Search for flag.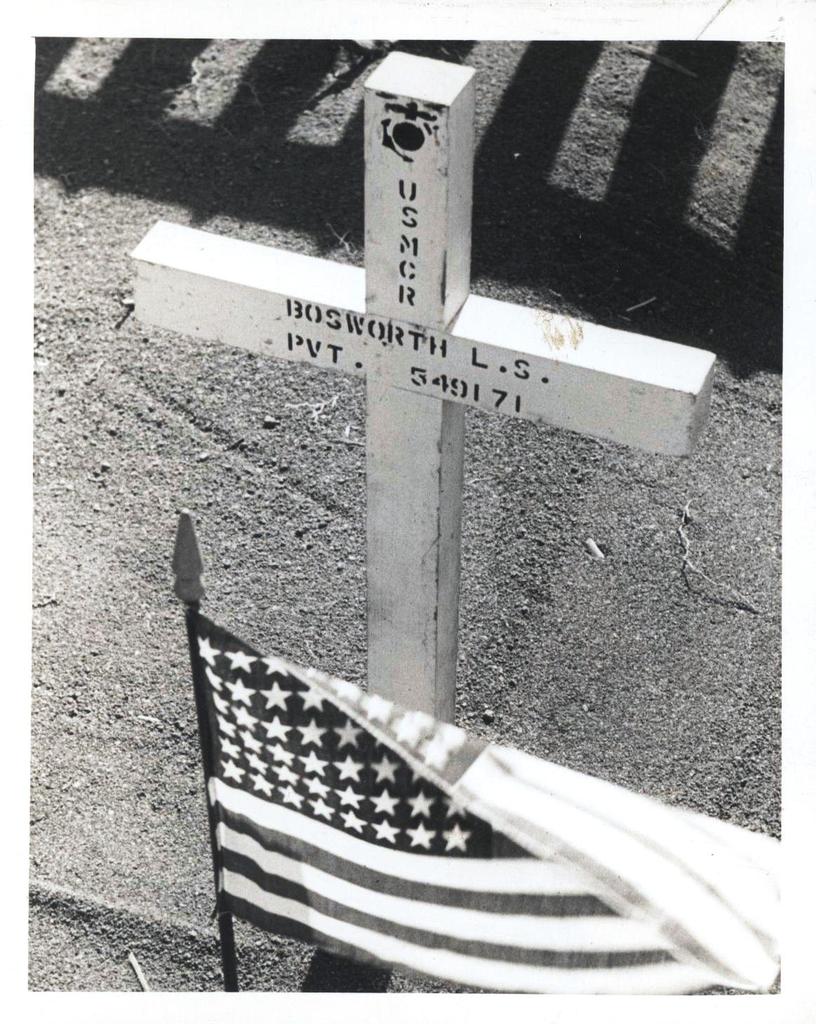
Found at x1=193 y1=606 x2=779 y2=997.
